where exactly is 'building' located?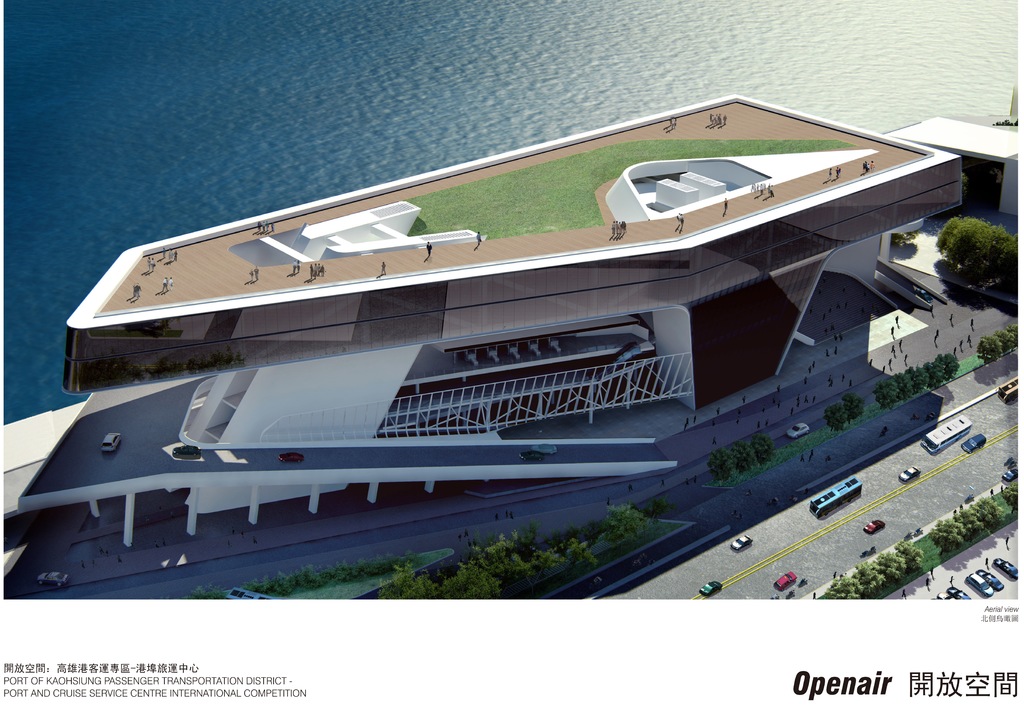
Its bounding box is [left=14, top=93, right=956, bottom=550].
